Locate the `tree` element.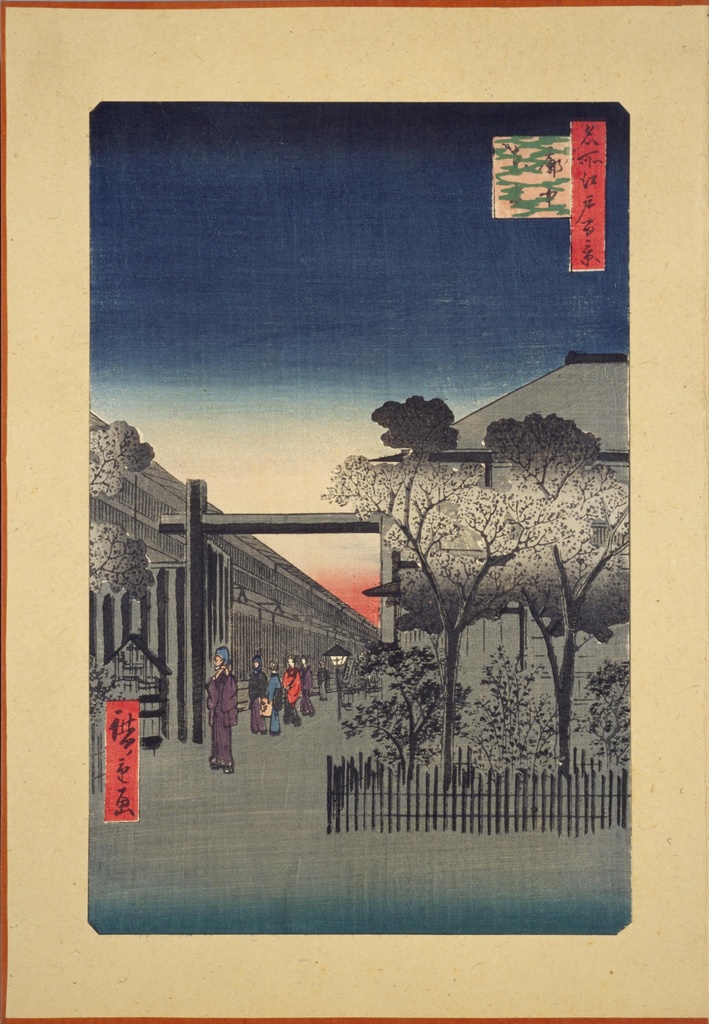
Element bbox: x1=81 y1=427 x2=131 y2=662.
